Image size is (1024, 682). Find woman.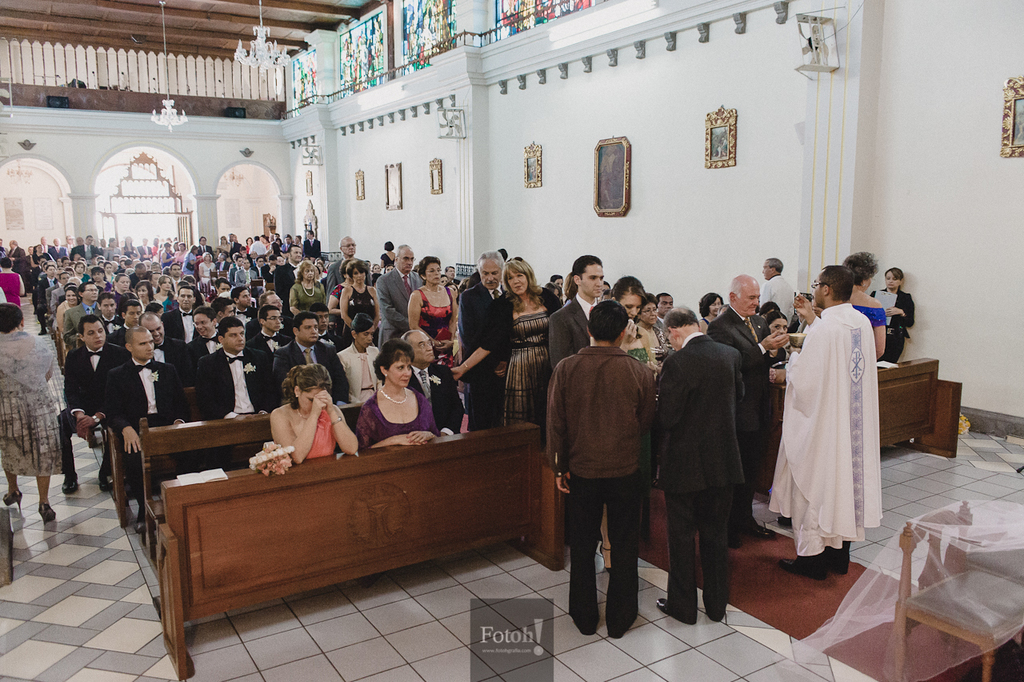
region(240, 363, 350, 481).
